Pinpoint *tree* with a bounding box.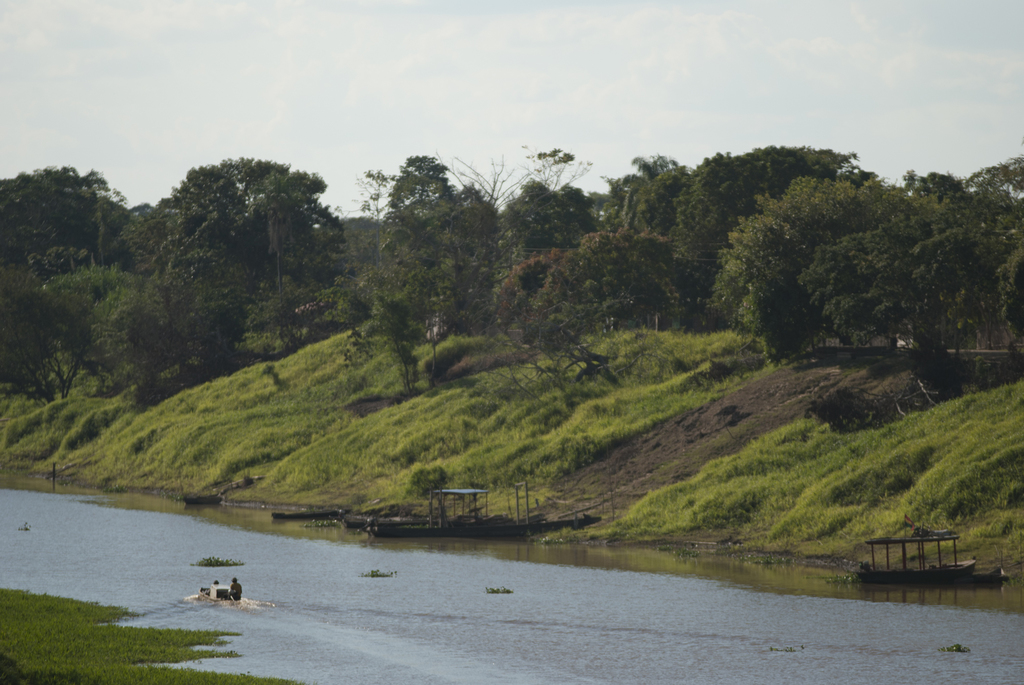
{"left": 706, "top": 171, "right": 909, "bottom": 375}.
